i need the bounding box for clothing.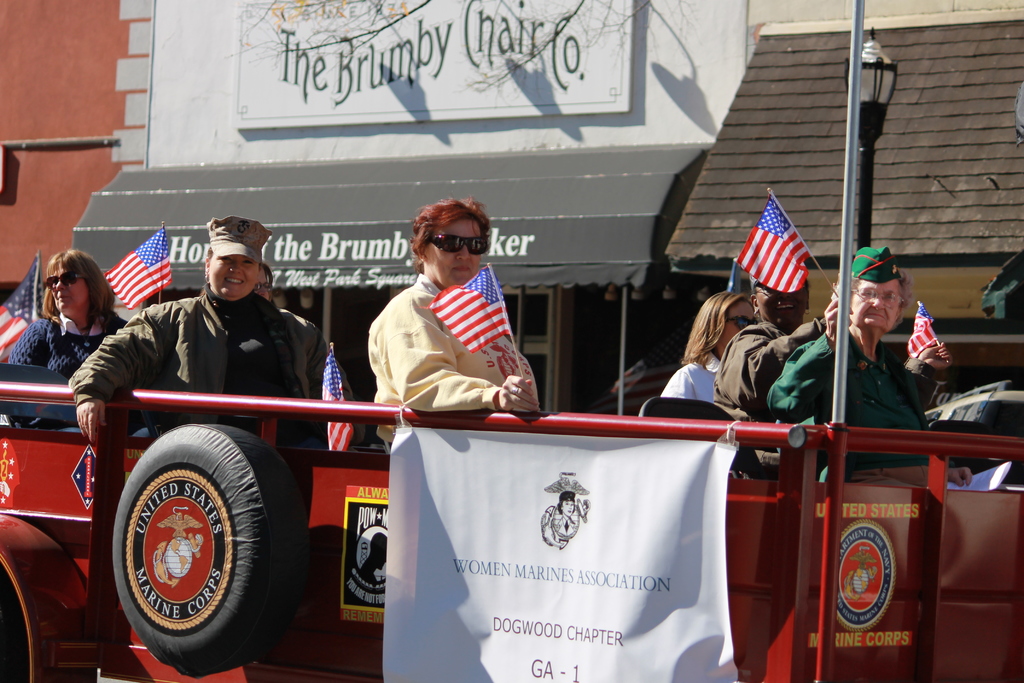
Here it is: crop(8, 309, 129, 428).
